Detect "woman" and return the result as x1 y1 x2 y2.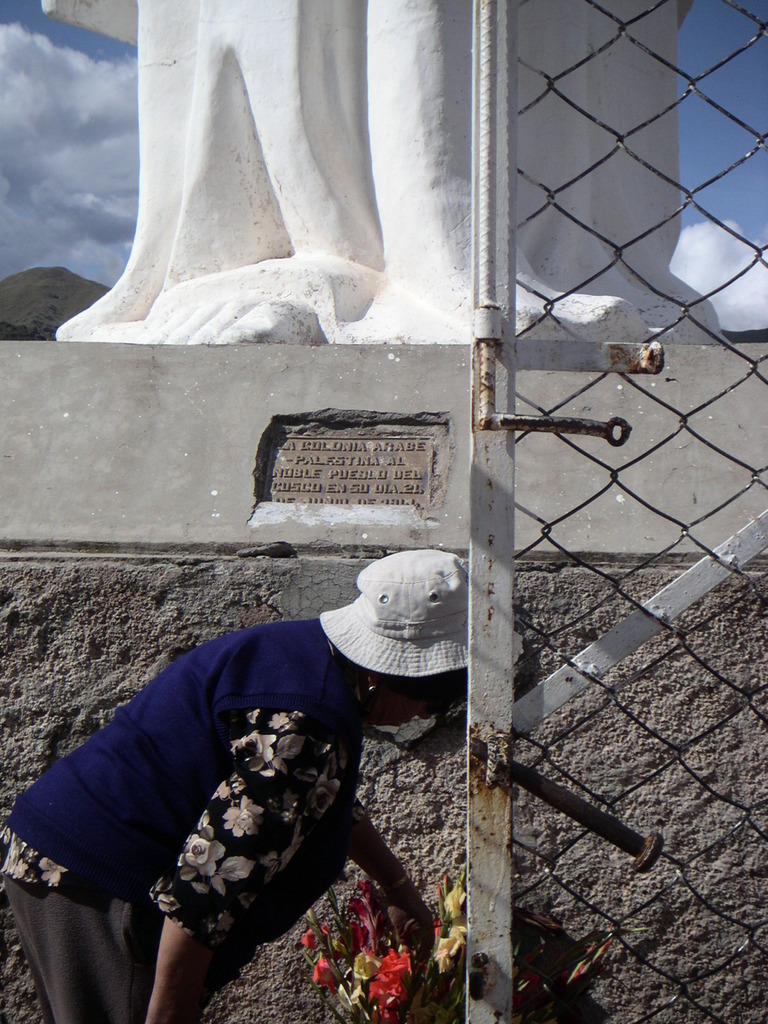
0 546 529 1023.
